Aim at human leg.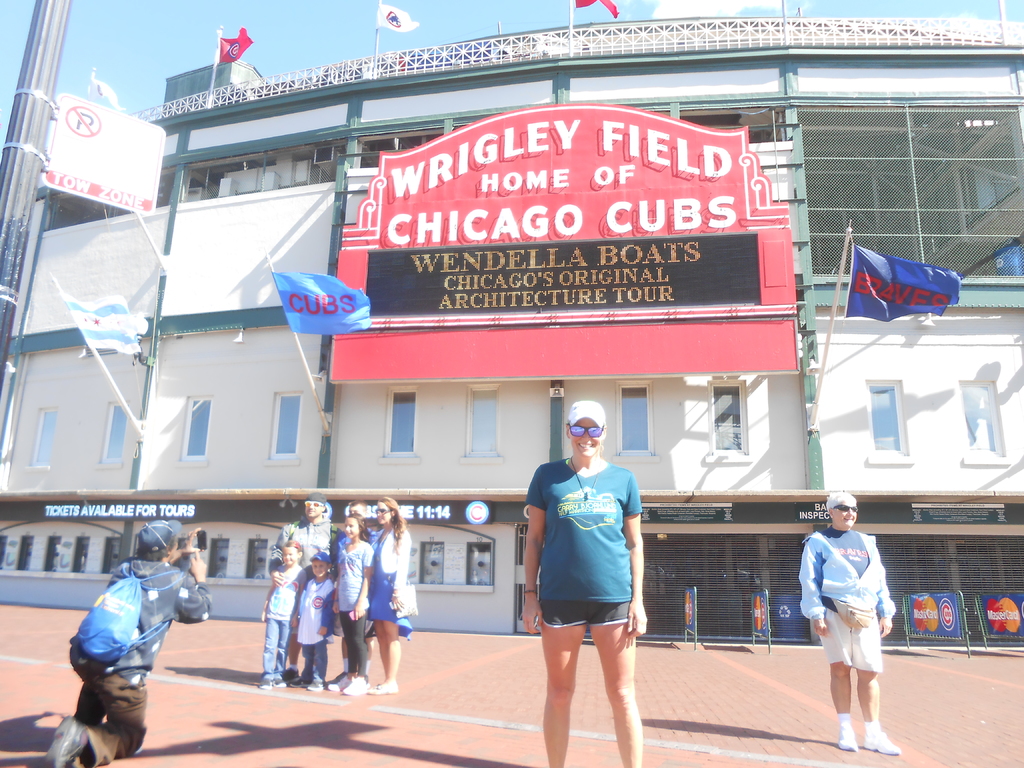
Aimed at bbox=(831, 667, 859, 752).
